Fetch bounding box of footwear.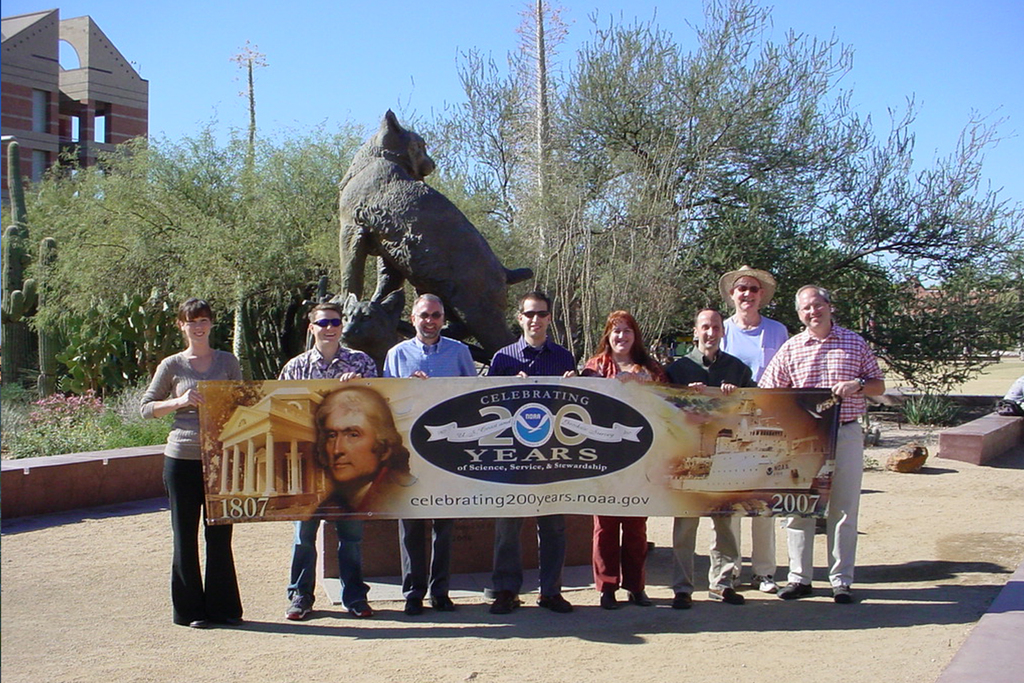
Bbox: BBox(162, 605, 196, 625).
